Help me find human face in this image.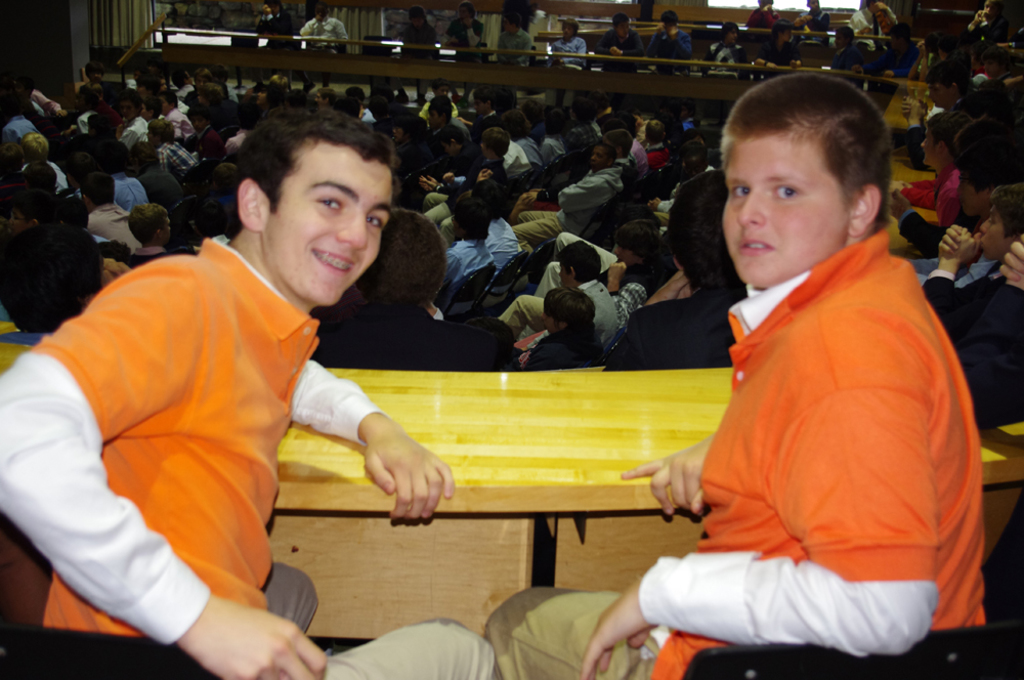
Found it: 589 147 607 170.
